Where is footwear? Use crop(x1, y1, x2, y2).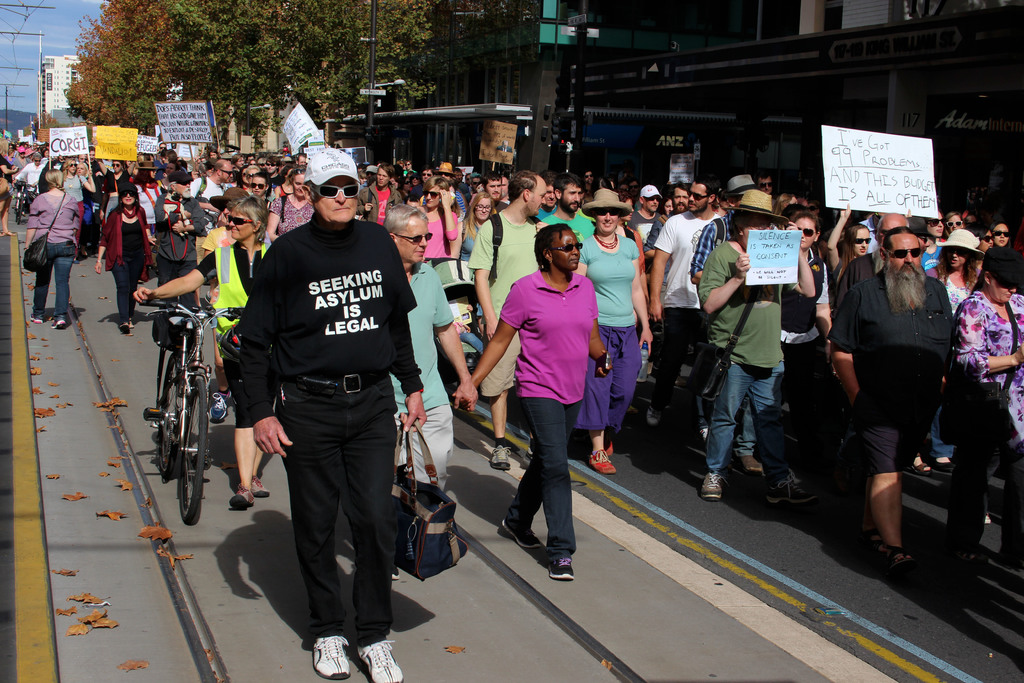
crop(50, 315, 62, 329).
